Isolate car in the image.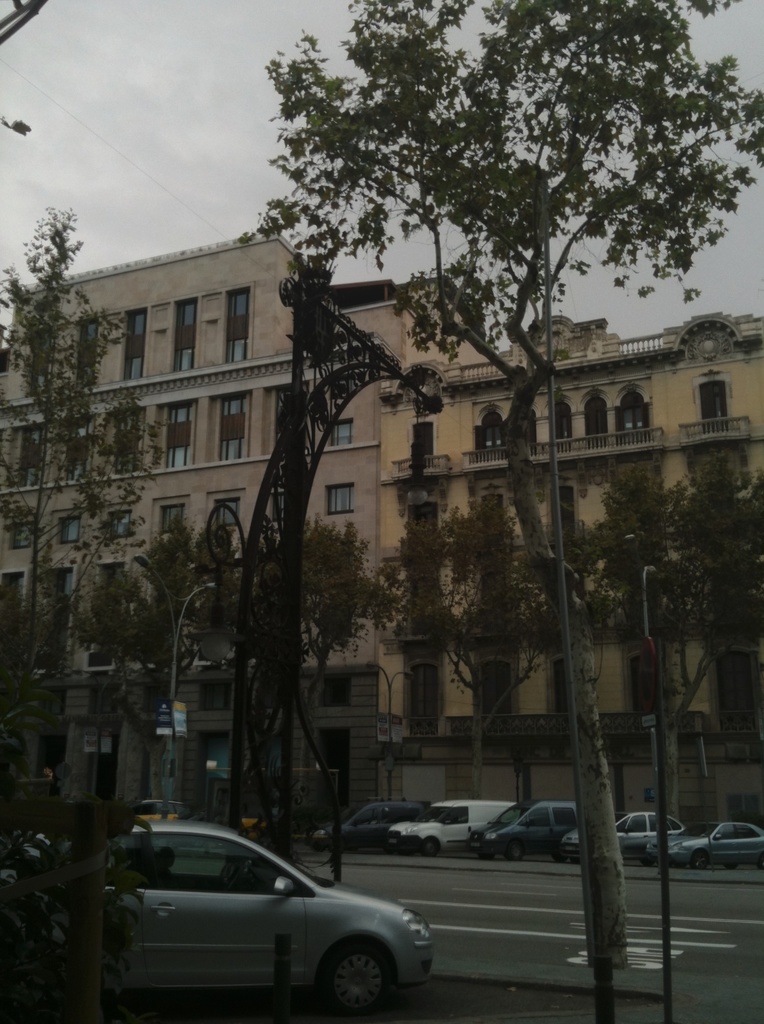
Isolated region: region(562, 812, 684, 870).
